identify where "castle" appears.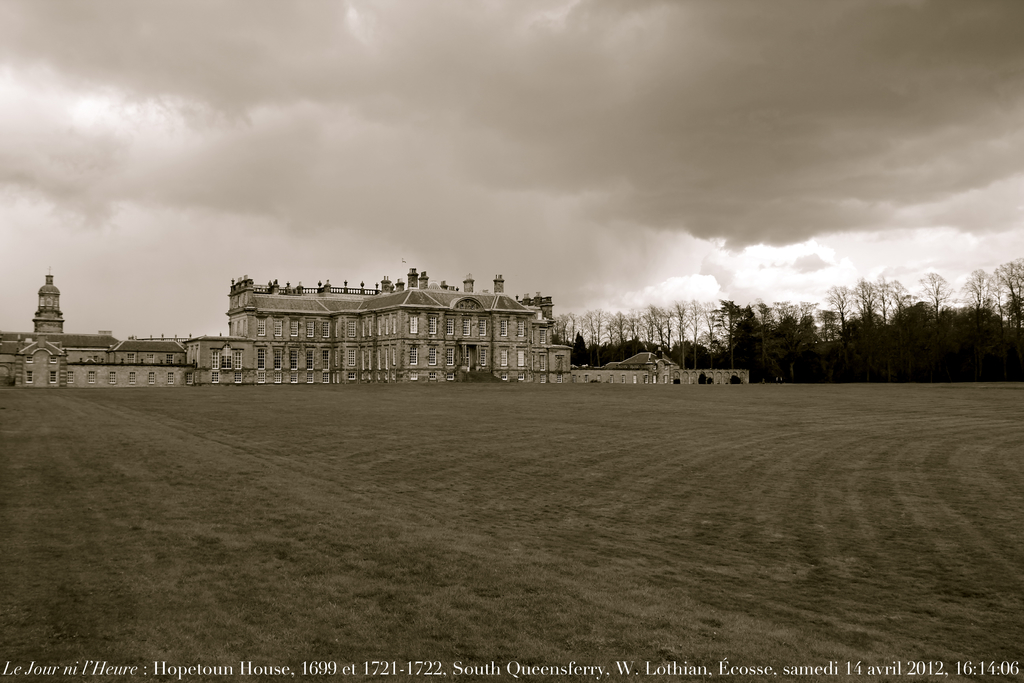
Appears at pyautogui.locateOnScreen(116, 242, 605, 389).
